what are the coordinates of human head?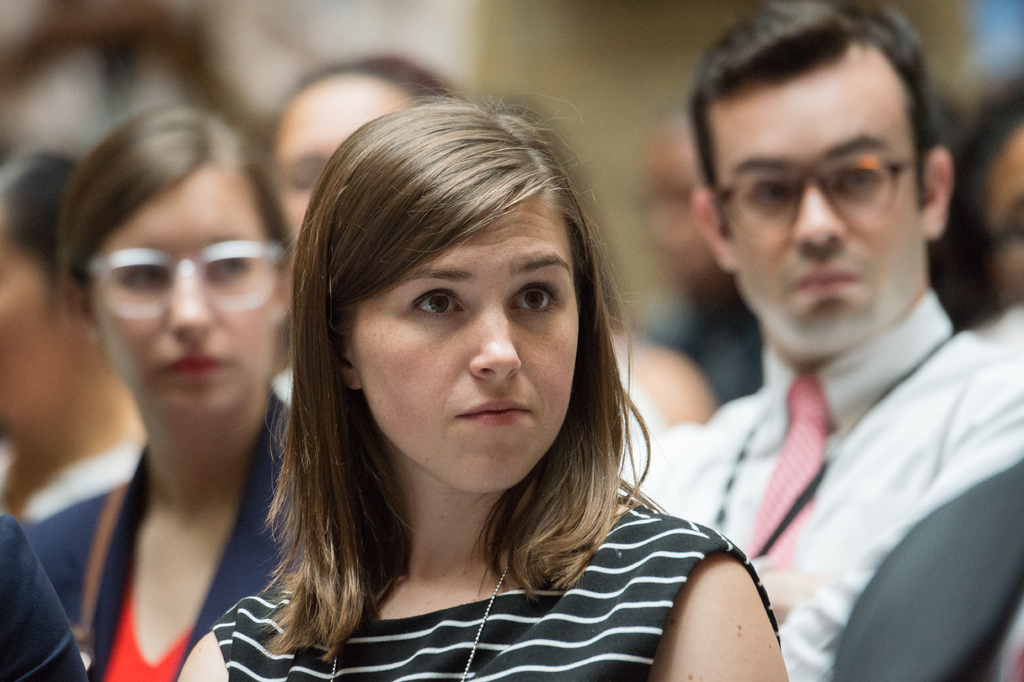
(682, 0, 954, 367).
